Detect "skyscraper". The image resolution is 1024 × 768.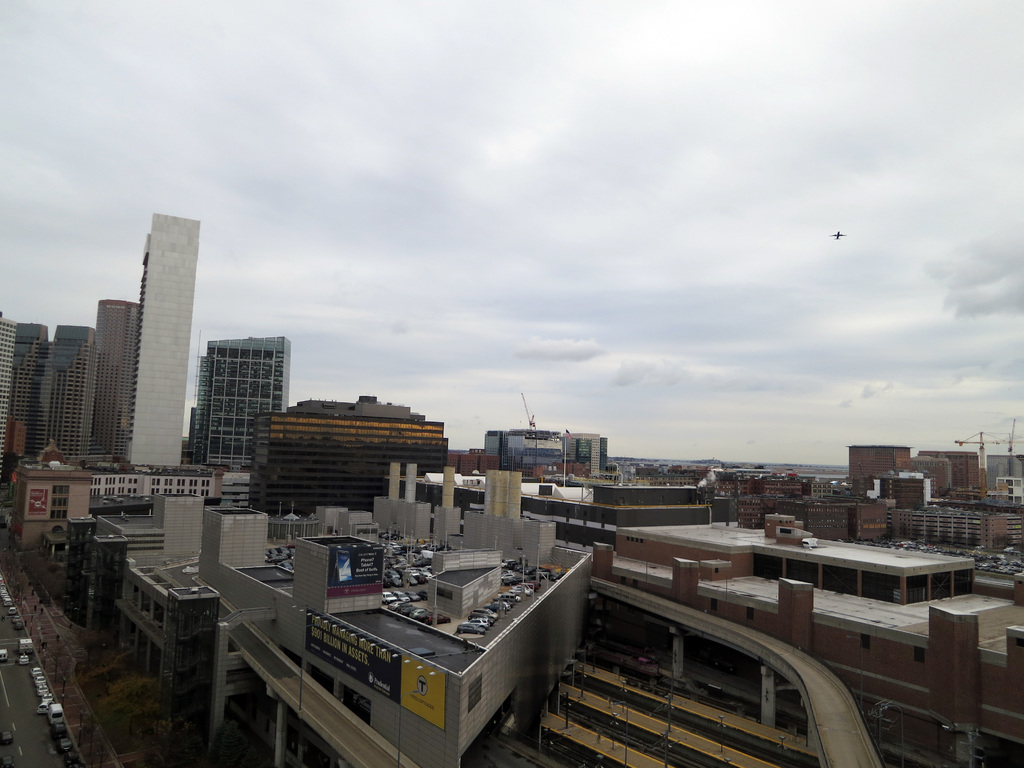
(x1=37, y1=314, x2=106, y2=451).
